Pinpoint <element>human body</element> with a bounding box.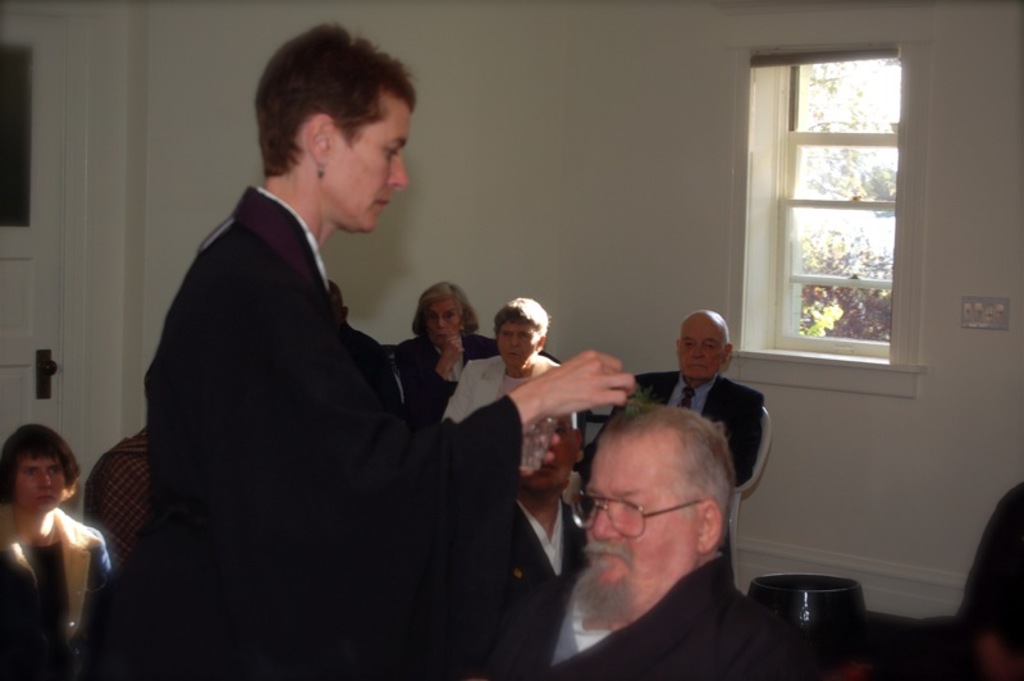
(left=617, top=311, right=768, bottom=494).
